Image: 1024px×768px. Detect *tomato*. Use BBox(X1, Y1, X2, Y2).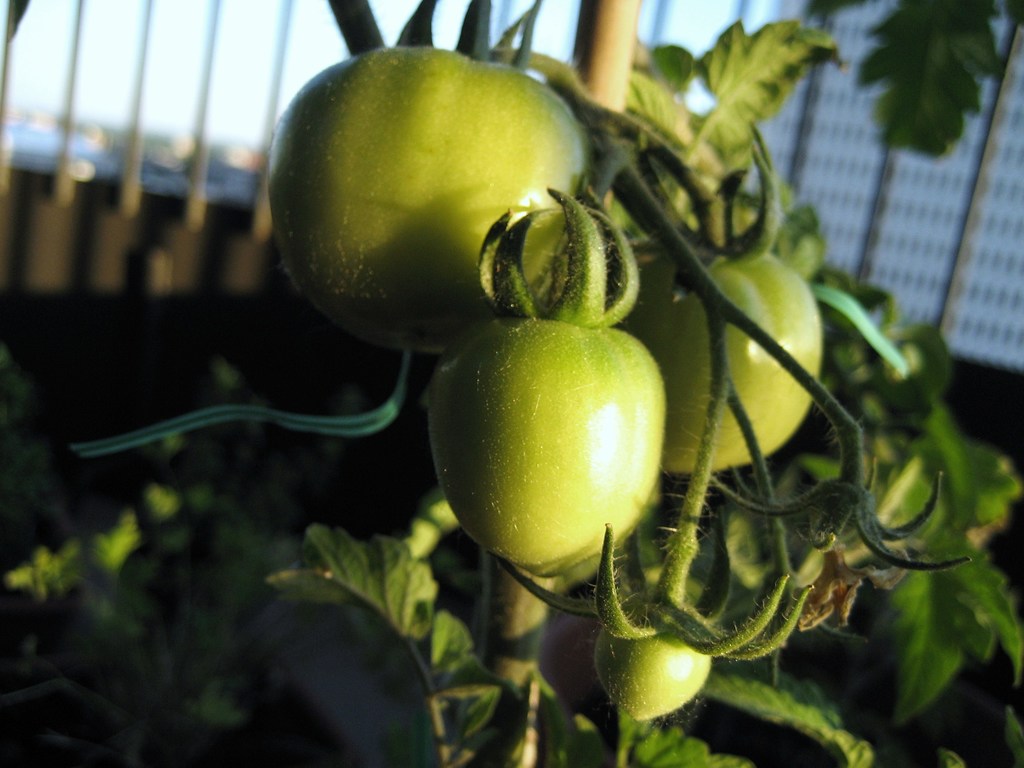
BBox(428, 315, 659, 580).
